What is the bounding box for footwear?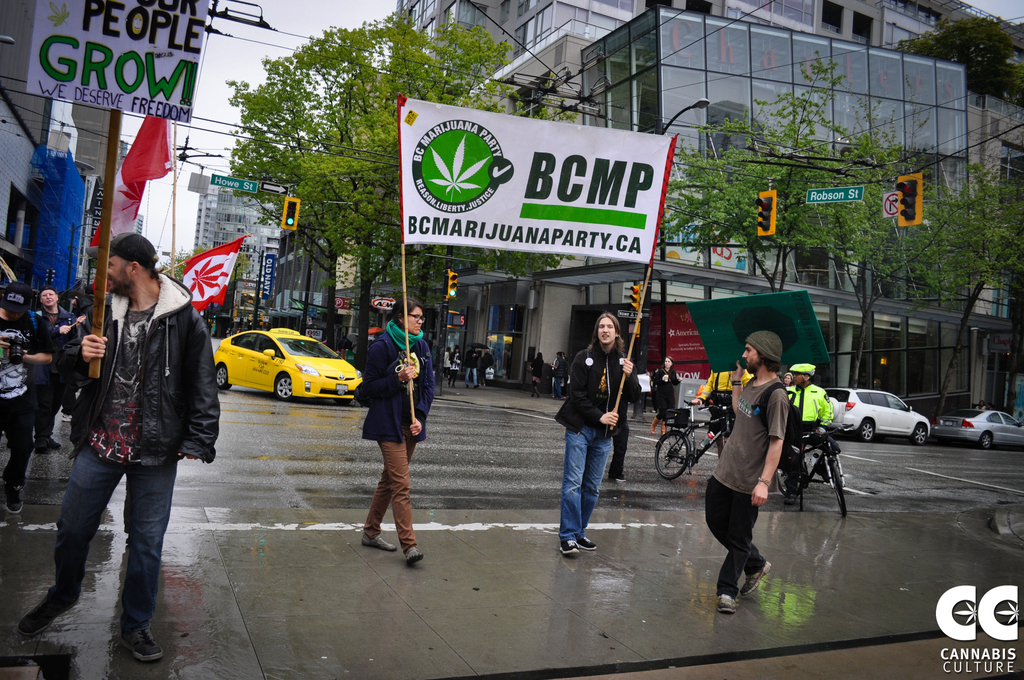
Rect(717, 597, 738, 616).
